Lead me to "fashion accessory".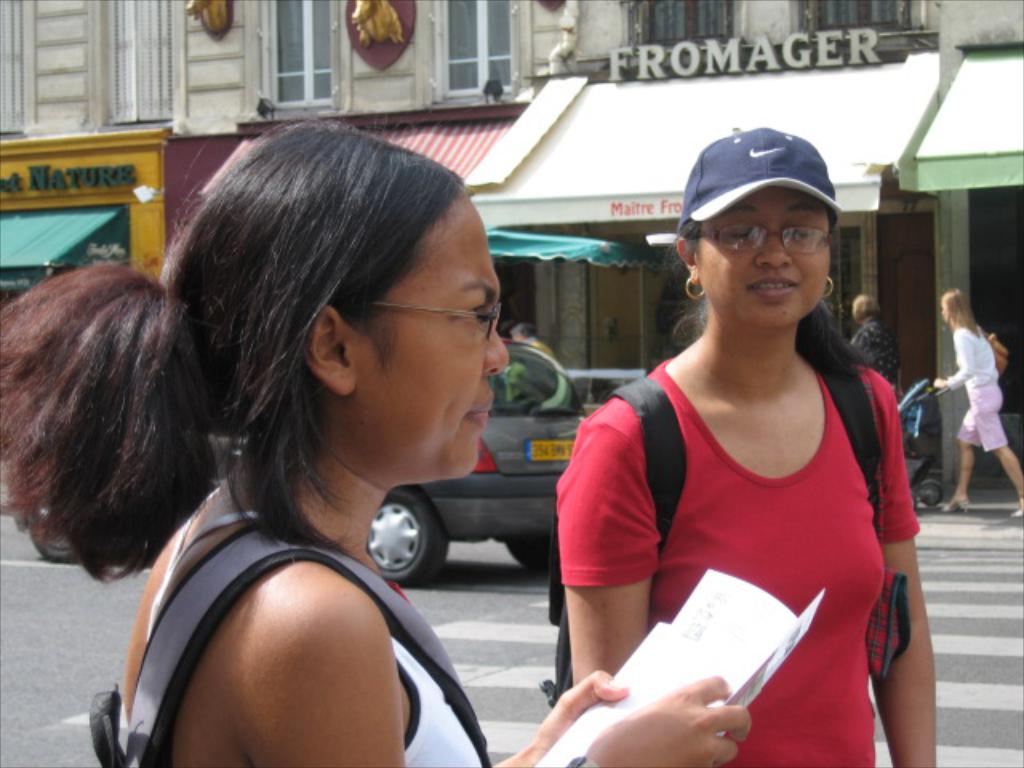
Lead to rect(344, 298, 509, 347).
